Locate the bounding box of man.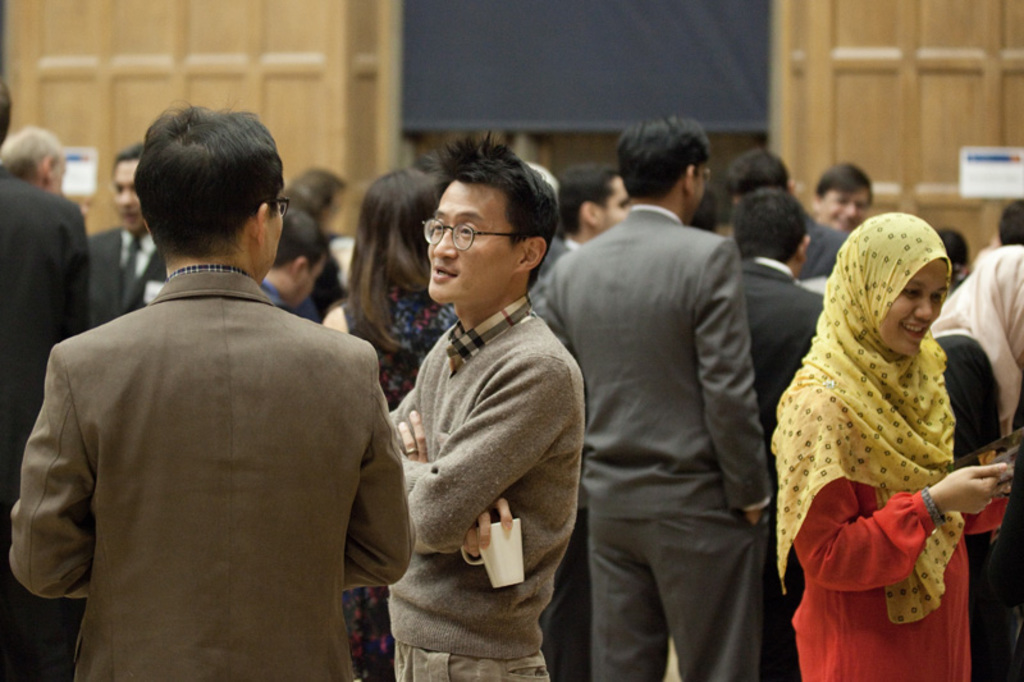
Bounding box: detection(806, 141, 876, 241).
